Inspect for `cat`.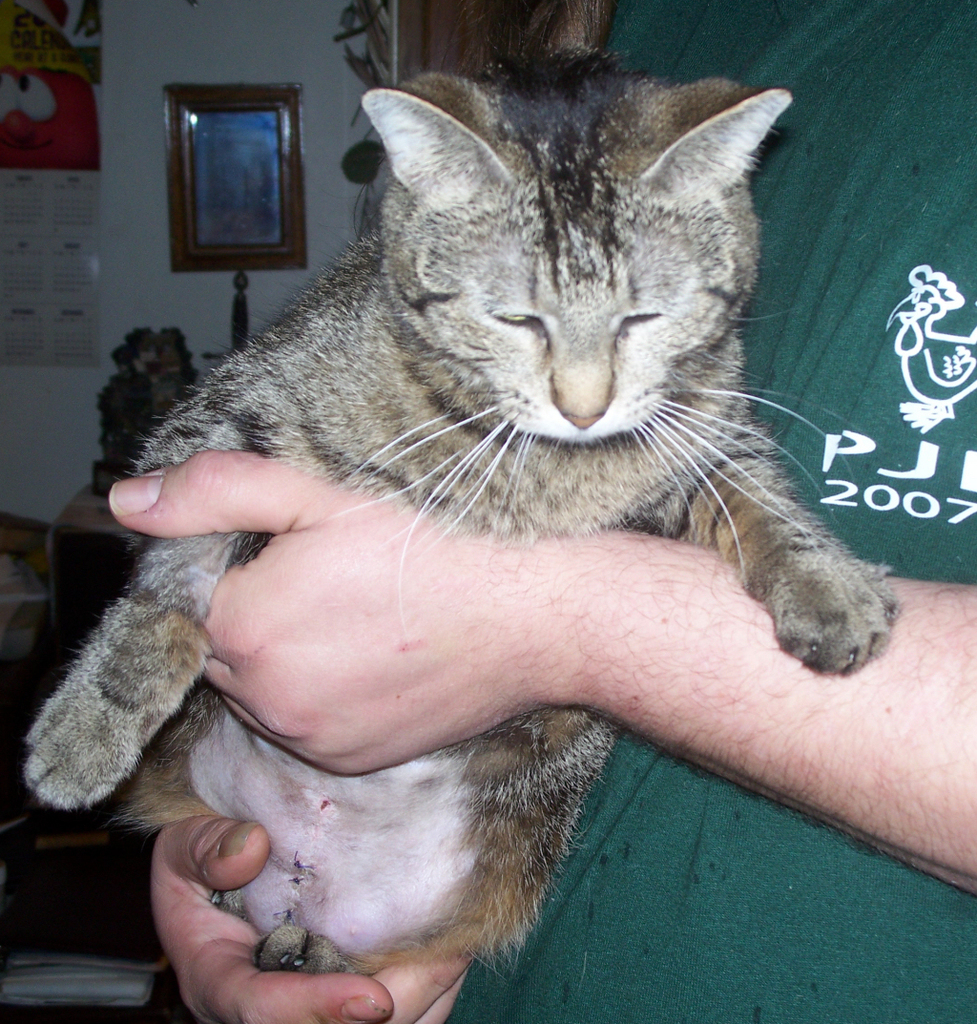
Inspection: rect(25, 4, 908, 981).
